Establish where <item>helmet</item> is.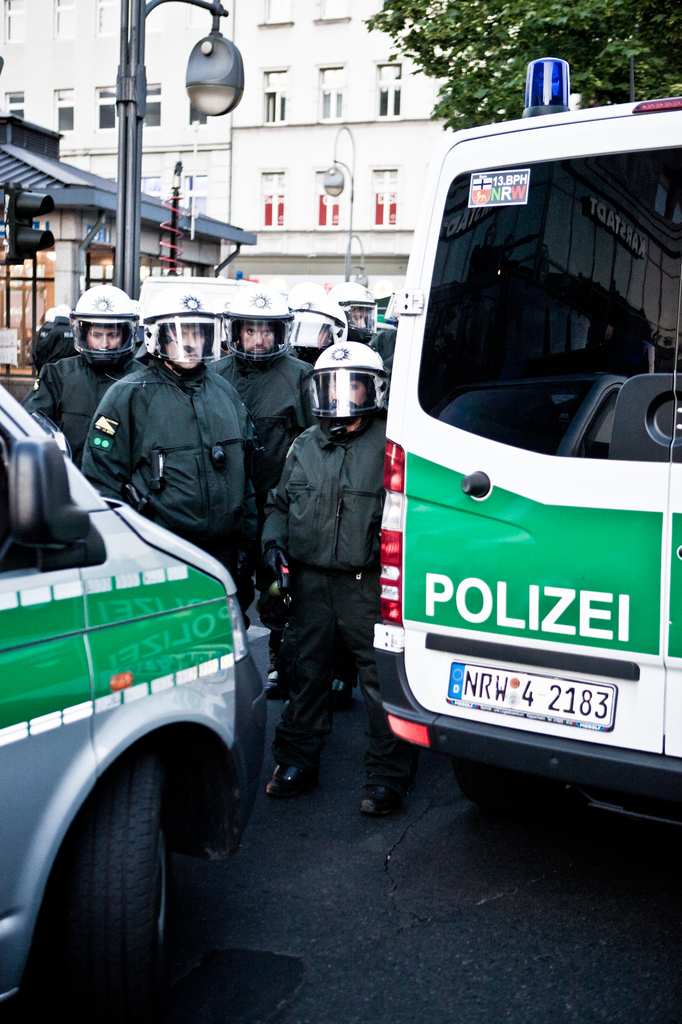
Established at 275 288 342 396.
